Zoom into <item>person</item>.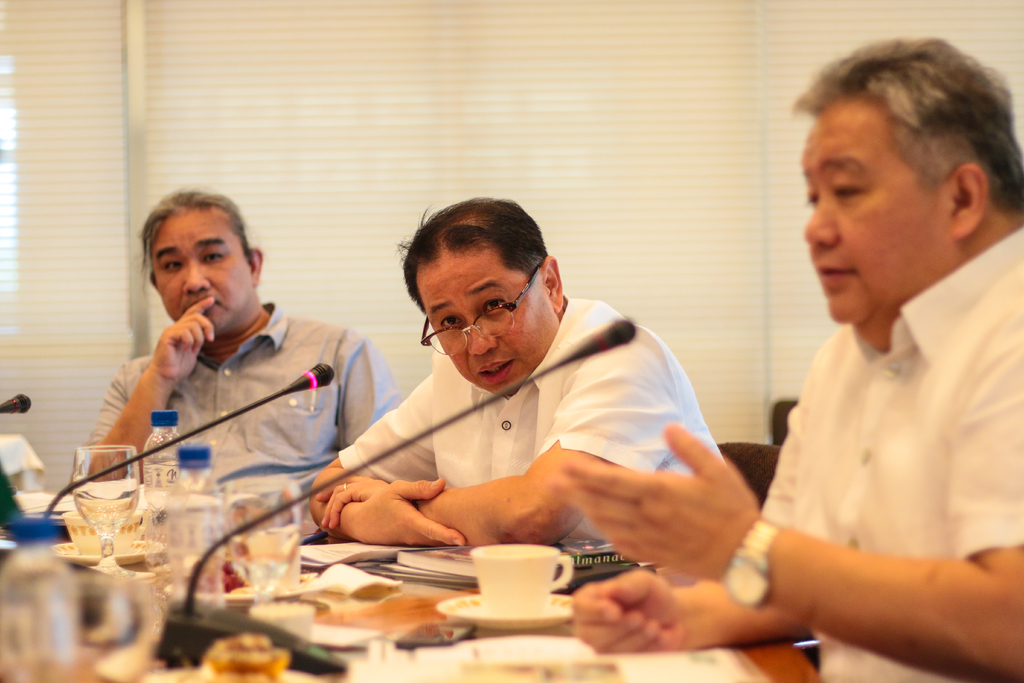
Zoom target: left=308, top=194, right=730, bottom=582.
